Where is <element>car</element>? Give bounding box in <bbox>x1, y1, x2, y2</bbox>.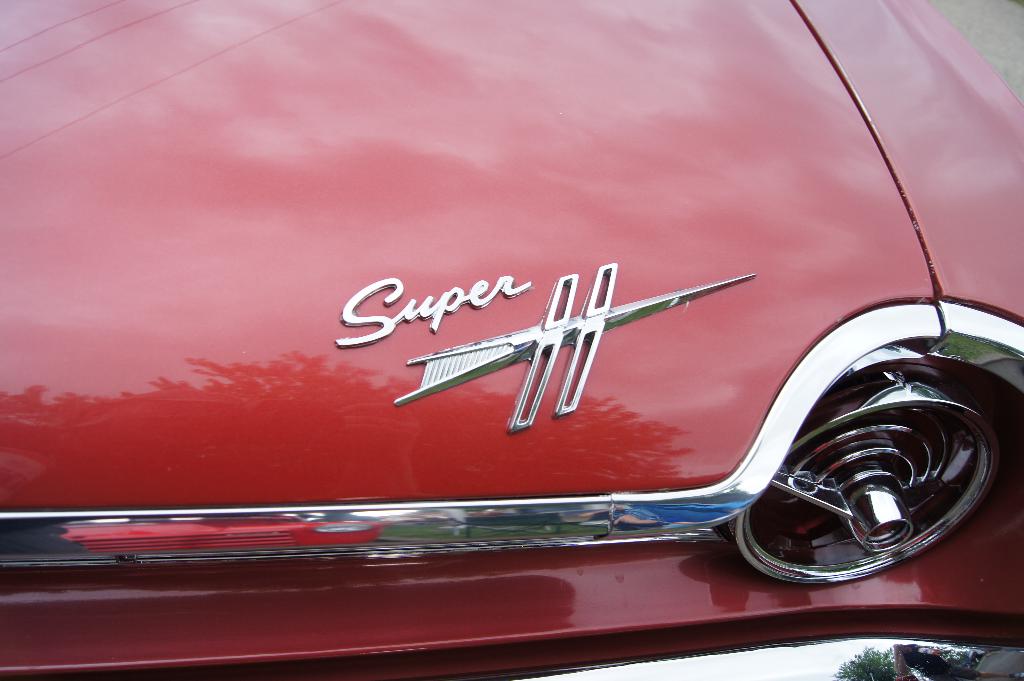
<bbox>0, 0, 1023, 680</bbox>.
